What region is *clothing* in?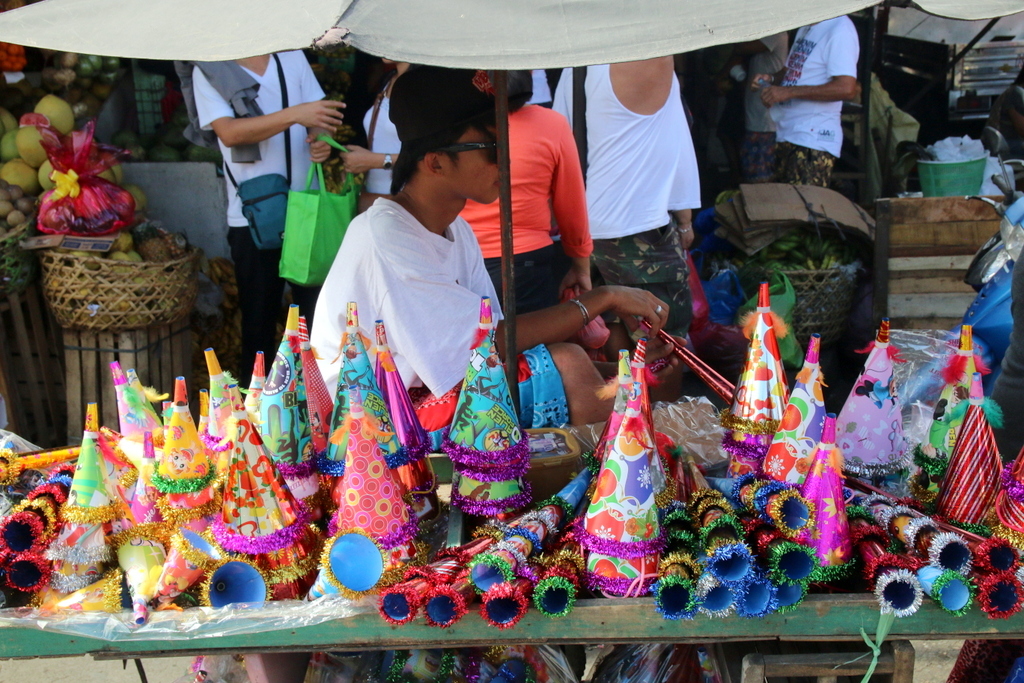
{"x1": 457, "y1": 97, "x2": 591, "y2": 326}.
